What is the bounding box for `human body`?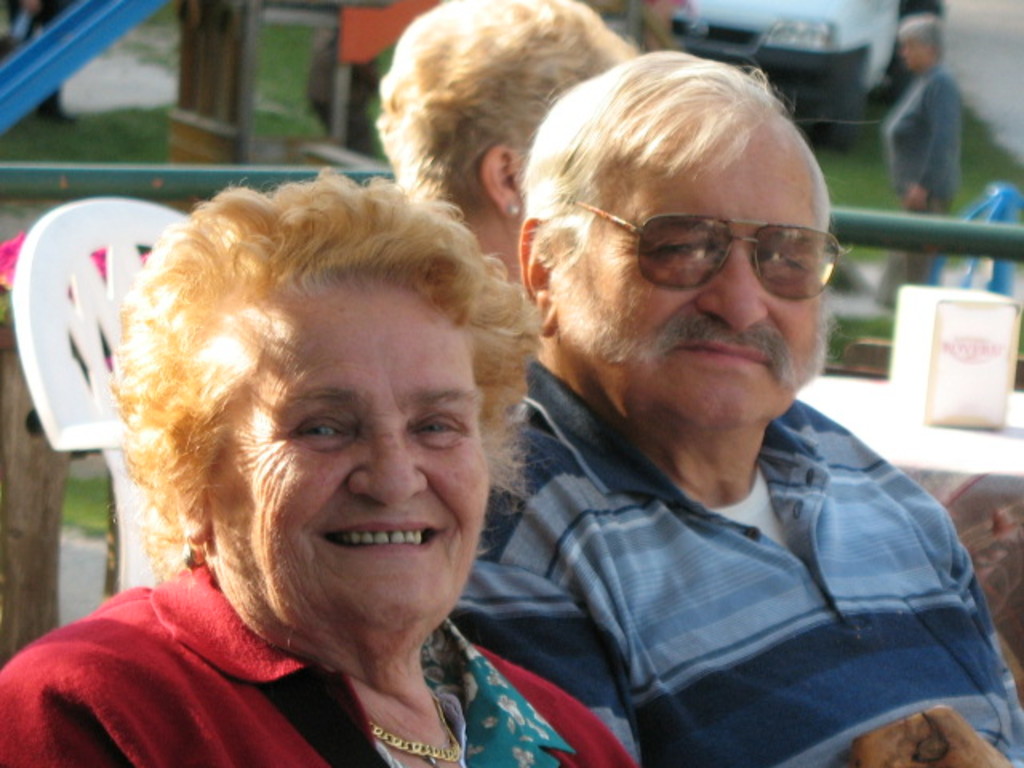
box(0, 560, 627, 766).
